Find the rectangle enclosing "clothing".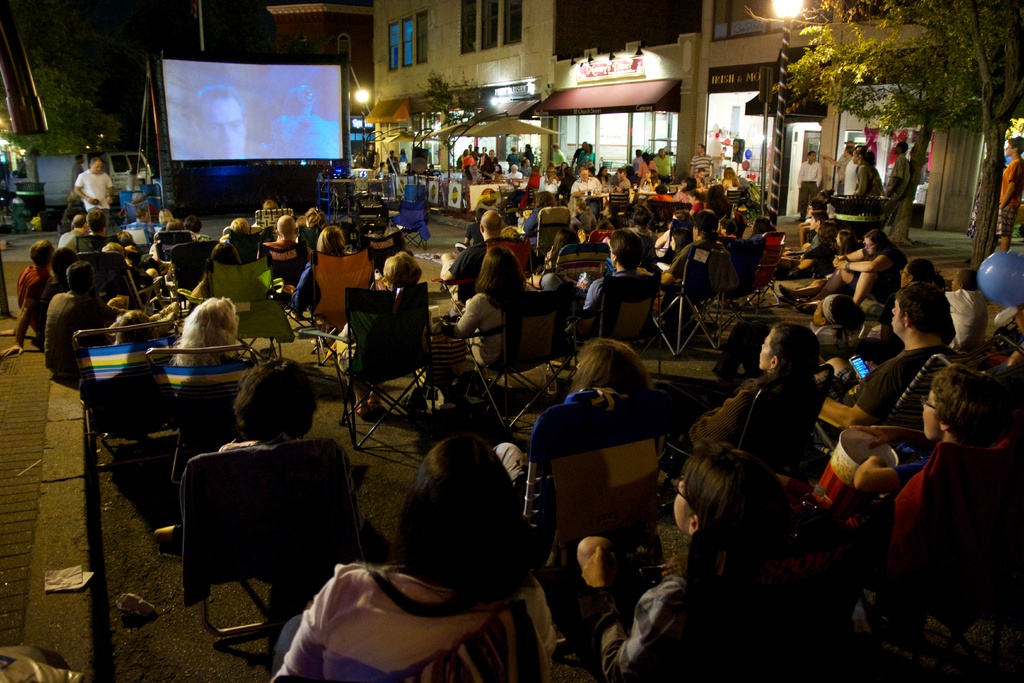
268/233/304/284.
